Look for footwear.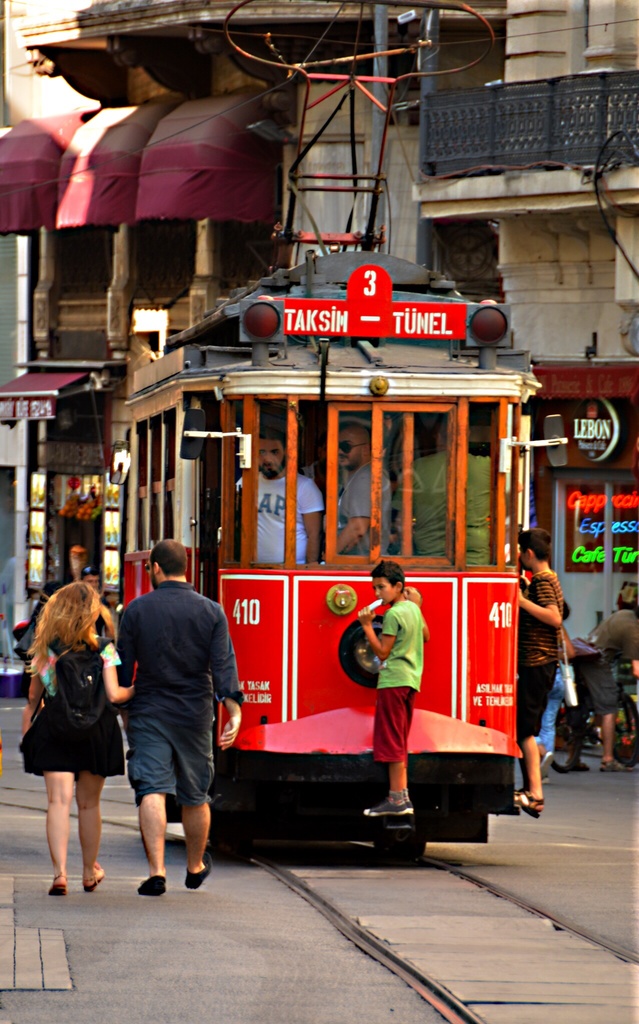
Found: bbox=(185, 851, 211, 886).
